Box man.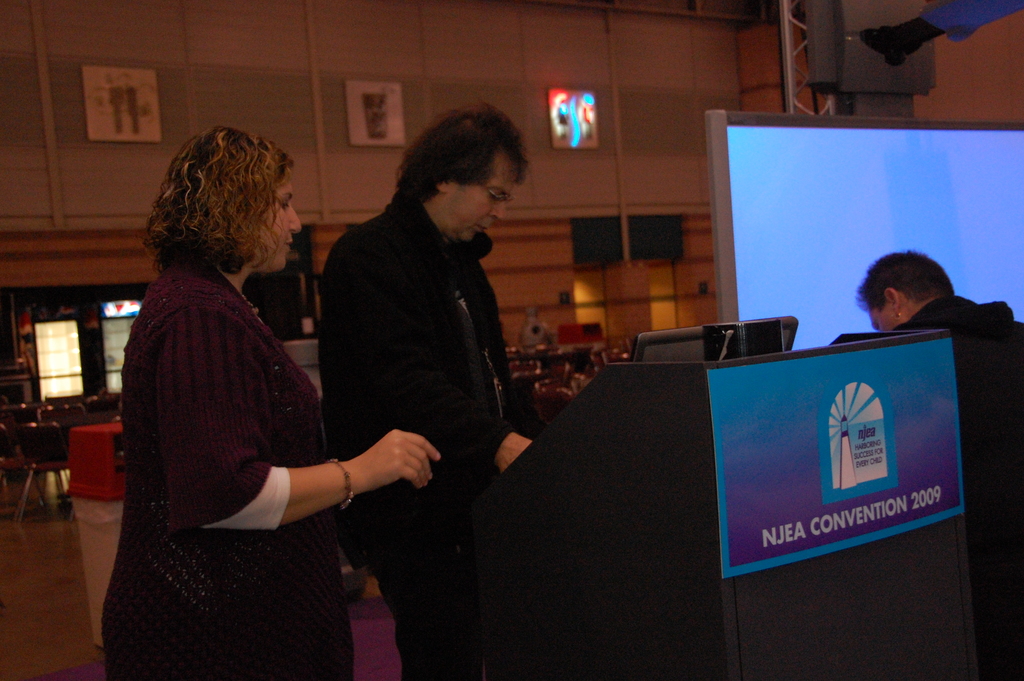
box=[850, 250, 1023, 597].
